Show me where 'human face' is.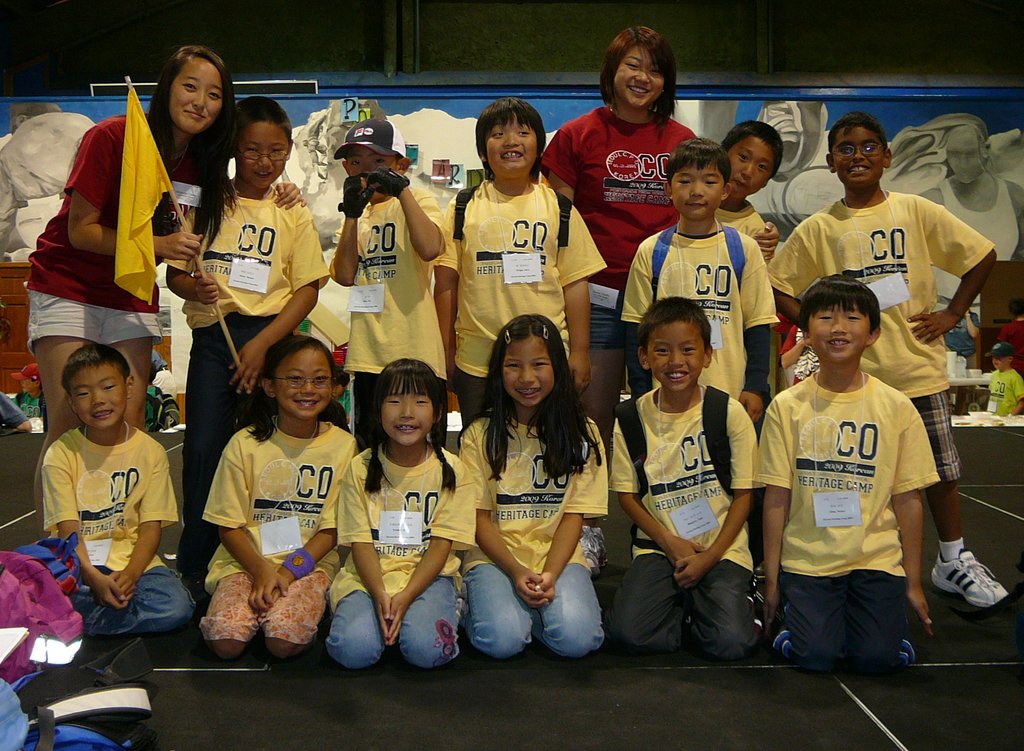
'human face' is at [left=808, top=309, right=869, bottom=366].
